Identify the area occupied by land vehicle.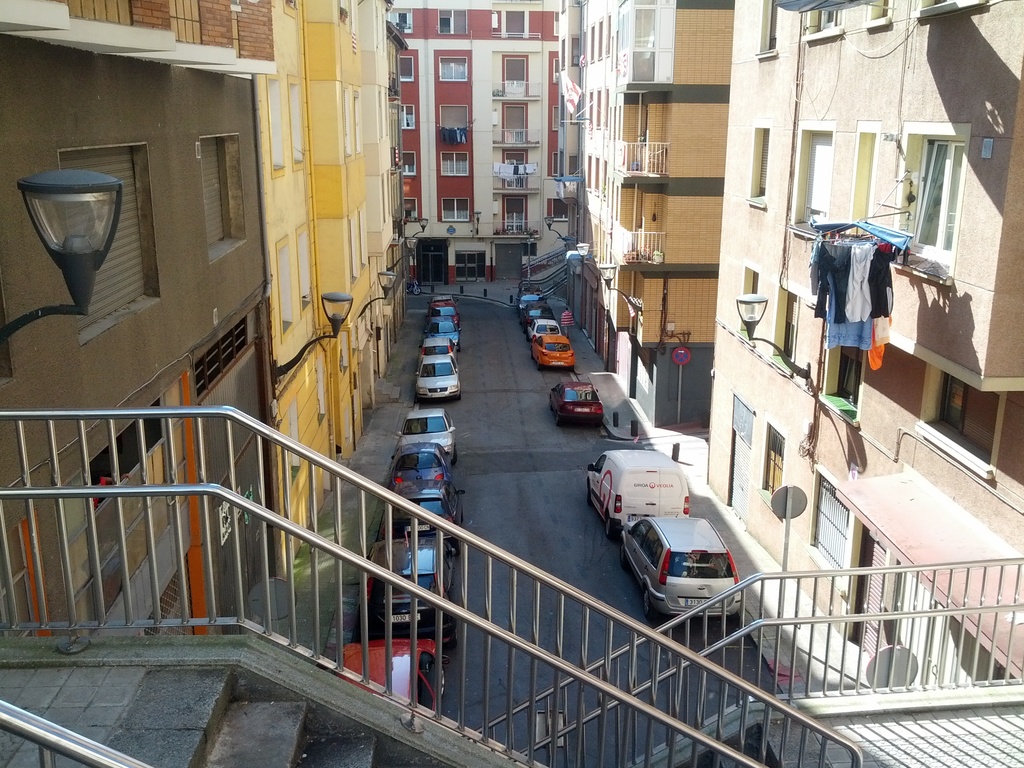
Area: pyautogui.locateOnScreen(518, 294, 542, 309).
